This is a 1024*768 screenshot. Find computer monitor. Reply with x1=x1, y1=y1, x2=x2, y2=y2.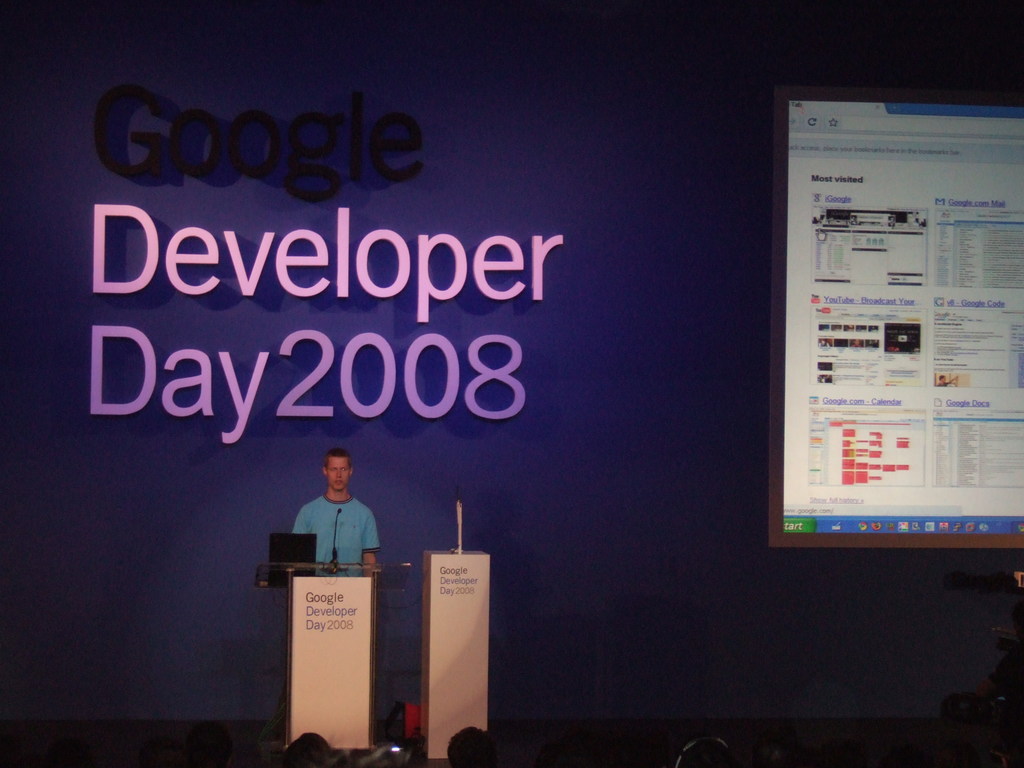
x1=266, y1=531, x2=317, y2=582.
